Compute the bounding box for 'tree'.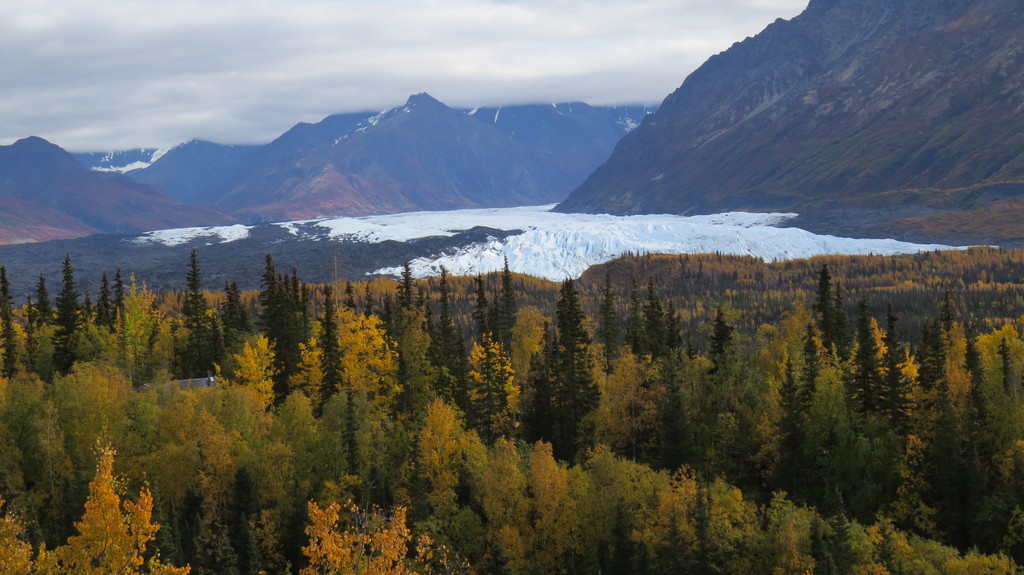
[x1=364, y1=280, x2=373, y2=323].
